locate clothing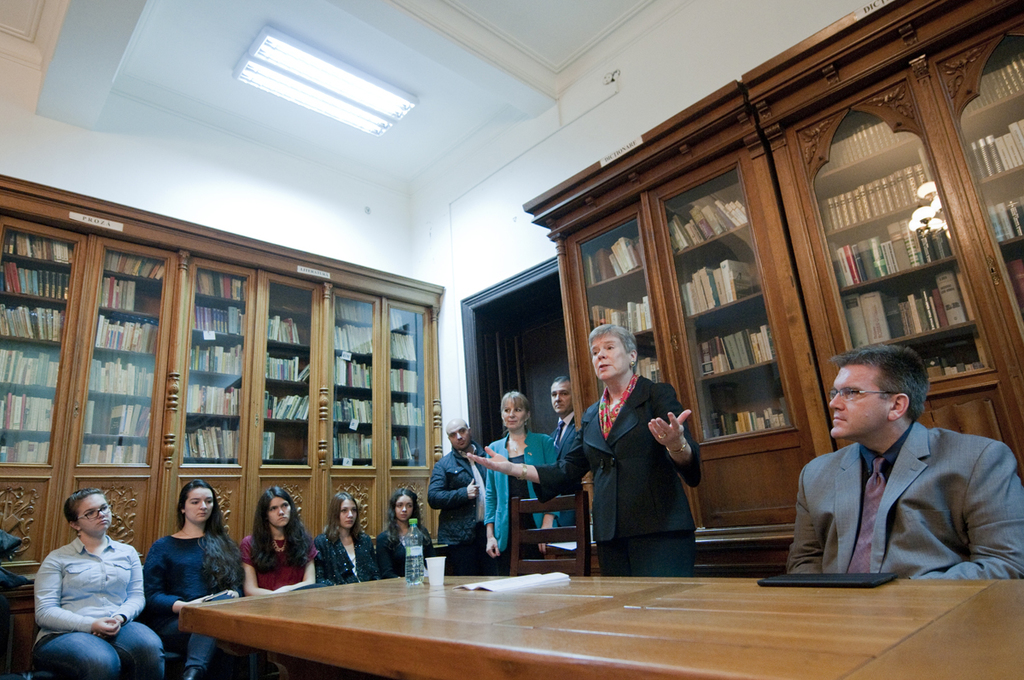
box(373, 531, 439, 579)
